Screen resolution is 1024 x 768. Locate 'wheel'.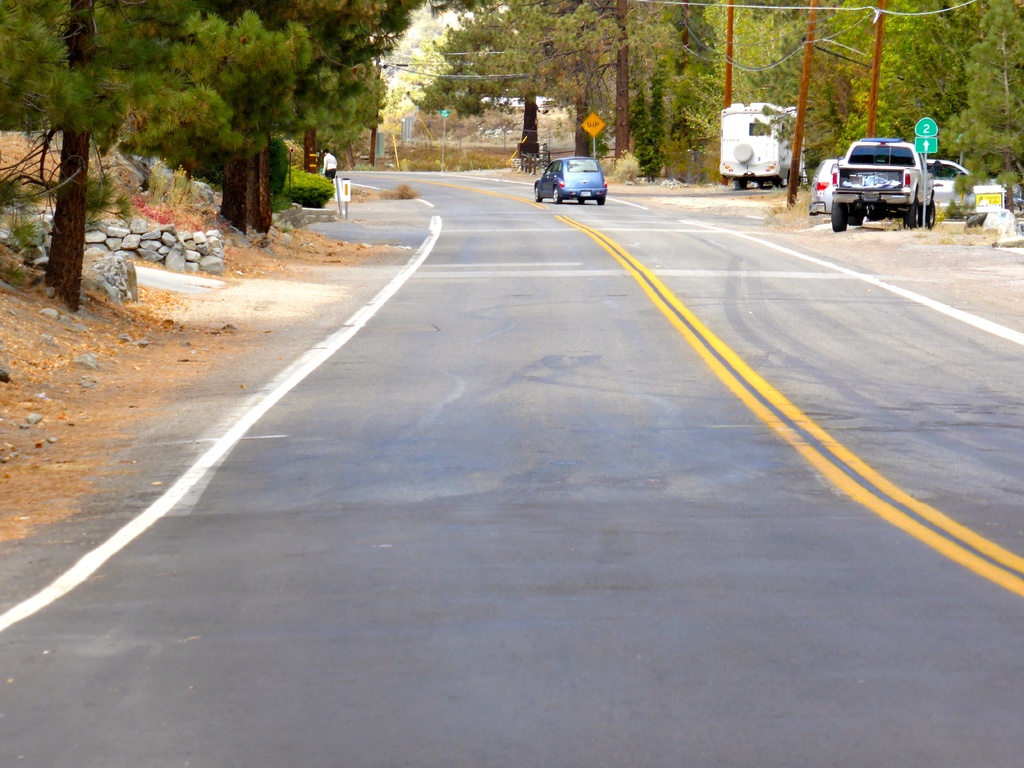
region(831, 199, 851, 232).
